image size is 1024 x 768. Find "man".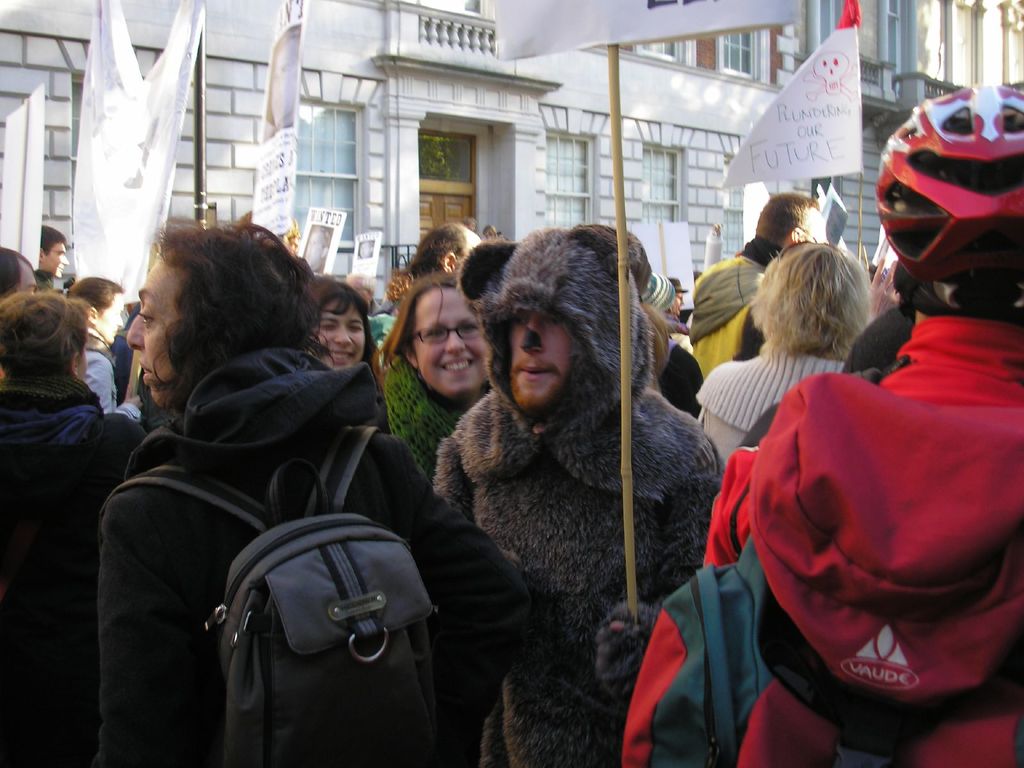
x1=685, y1=190, x2=828, y2=378.
